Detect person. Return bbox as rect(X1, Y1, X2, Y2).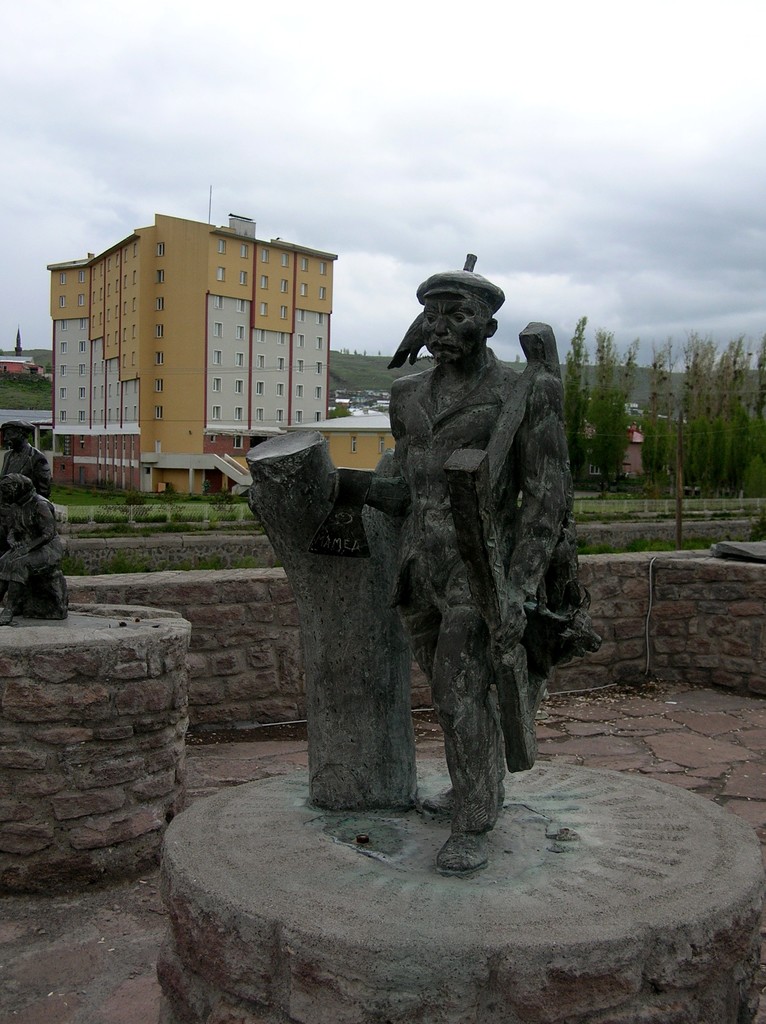
rect(0, 469, 65, 623).
